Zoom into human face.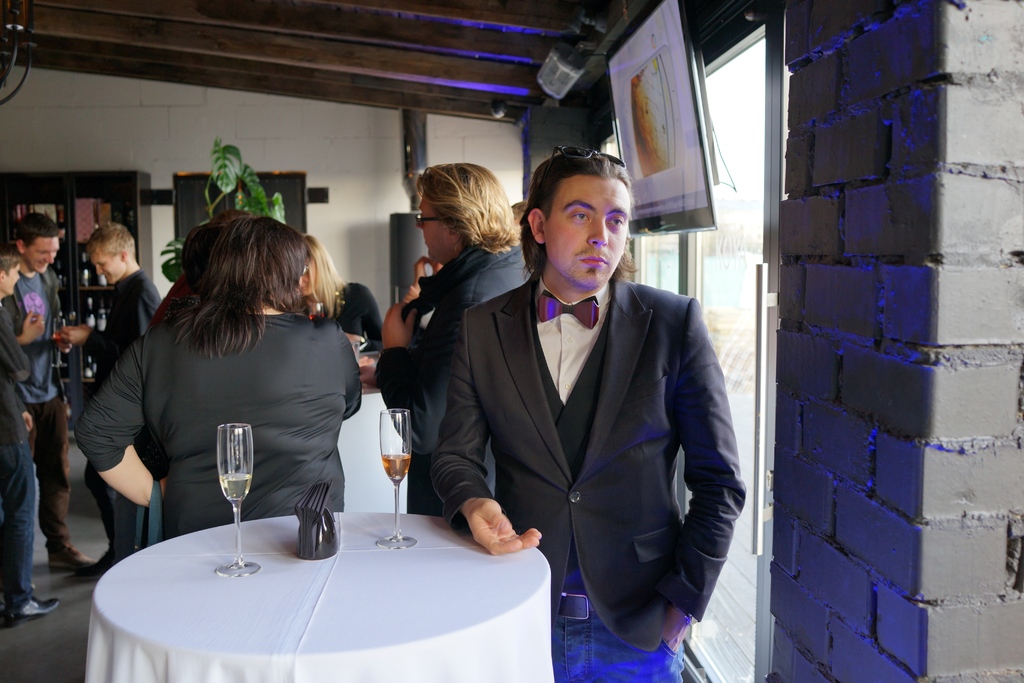
Zoom target: 28/238/60/277.
